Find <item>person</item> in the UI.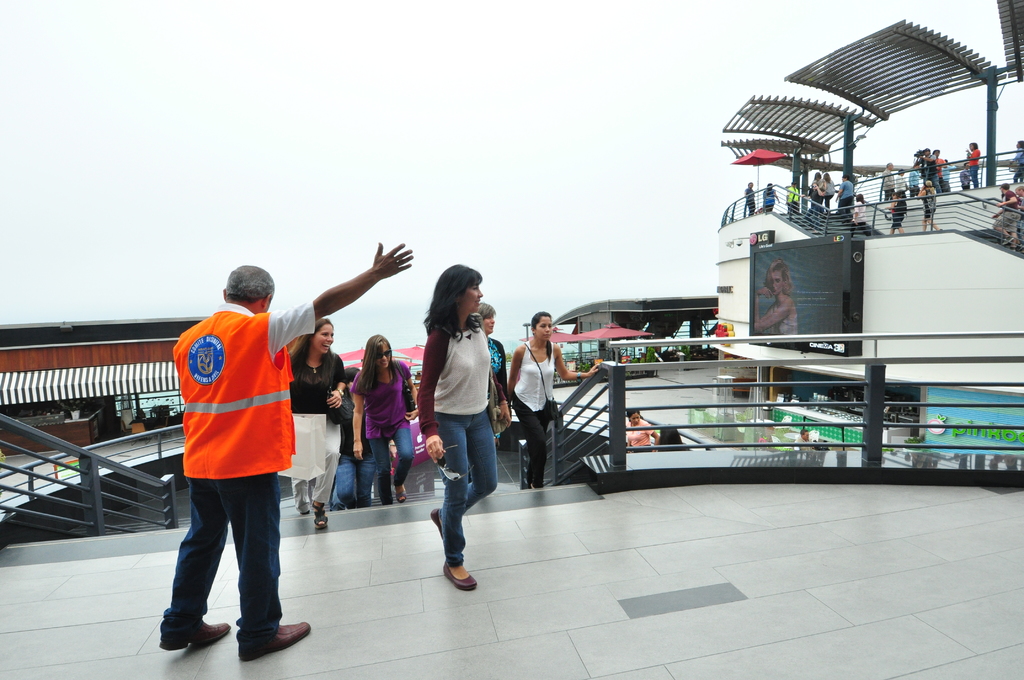
UI element at <box>785,179,799,220</box>.
